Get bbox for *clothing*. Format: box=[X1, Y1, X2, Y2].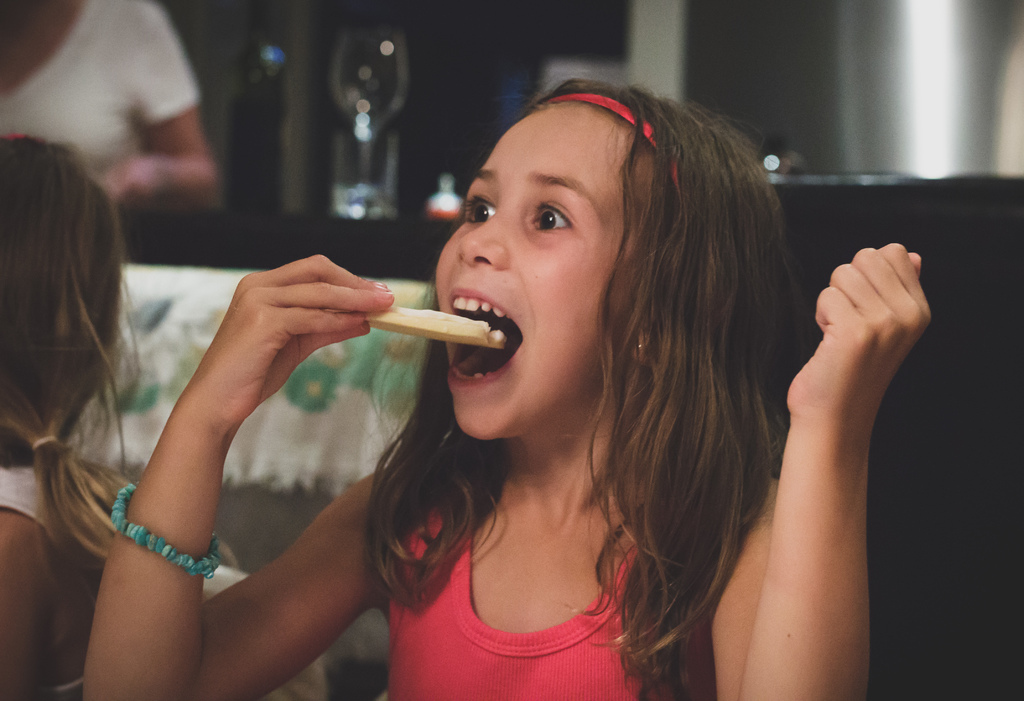
box=[388, 416, 760, 700].
